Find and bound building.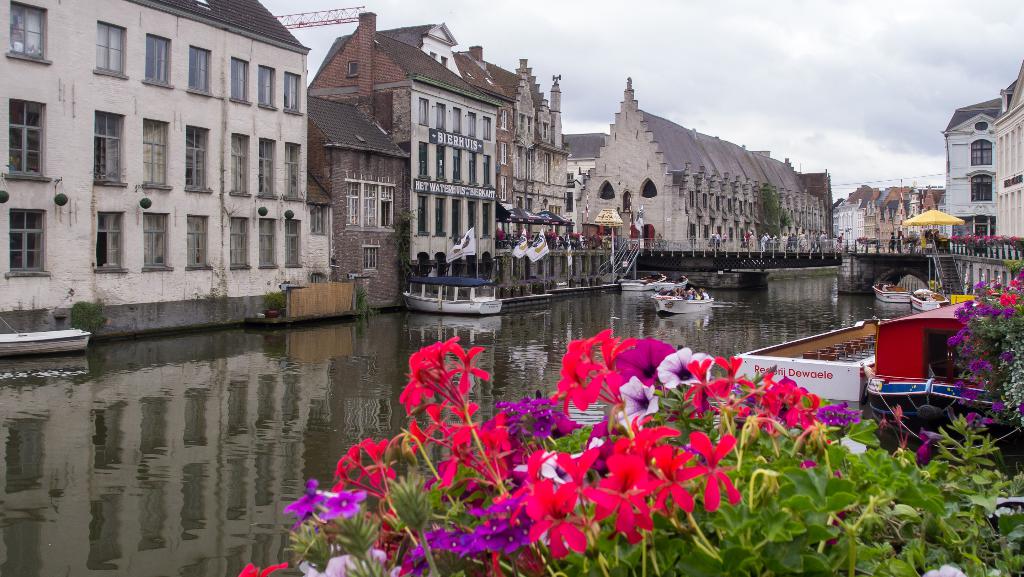
Bound: bbox=[570, 74, 831, 253].
